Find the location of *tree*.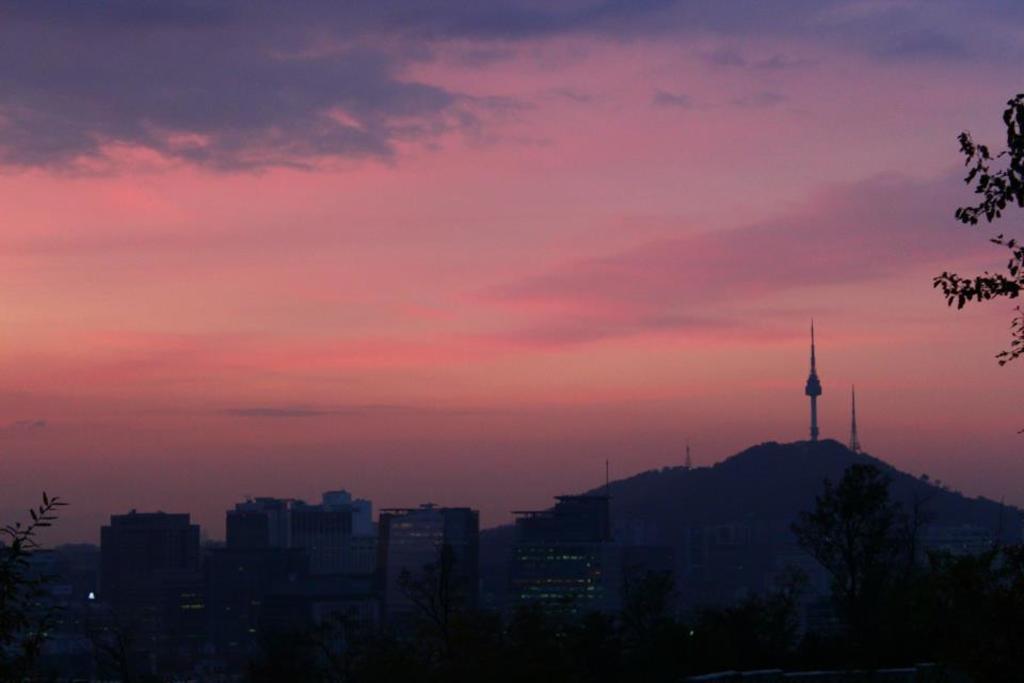
Location: bbox=[922, 92, 1023, 376].
